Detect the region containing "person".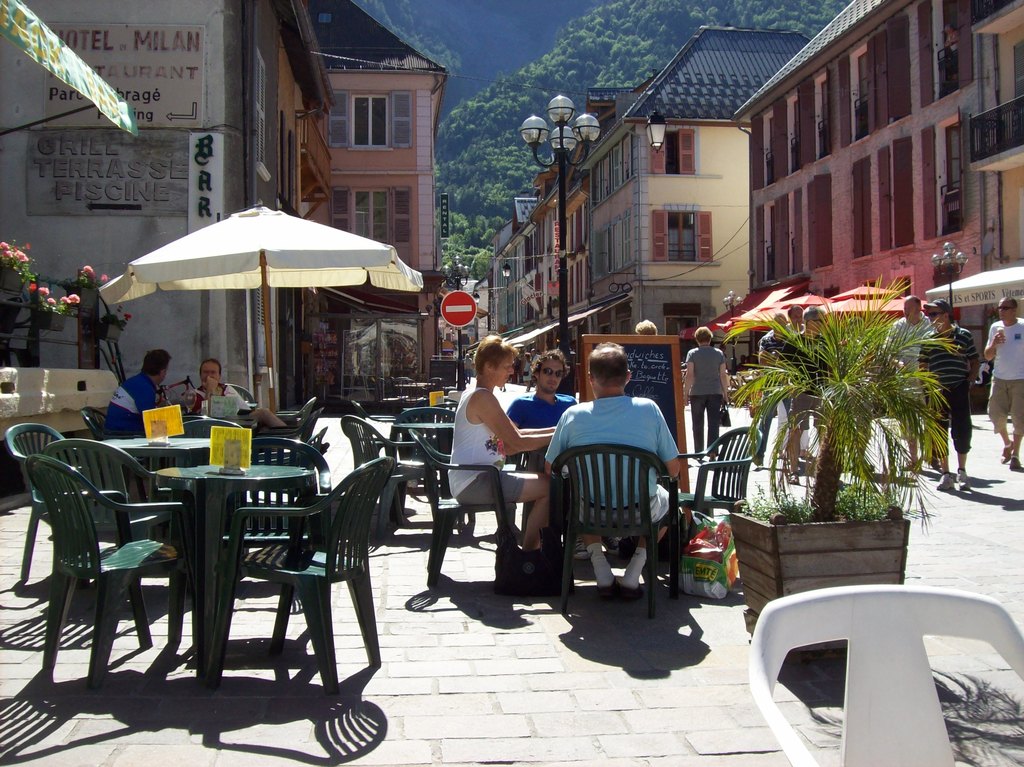
(left=683, top=326, right=728, bottom=455).
